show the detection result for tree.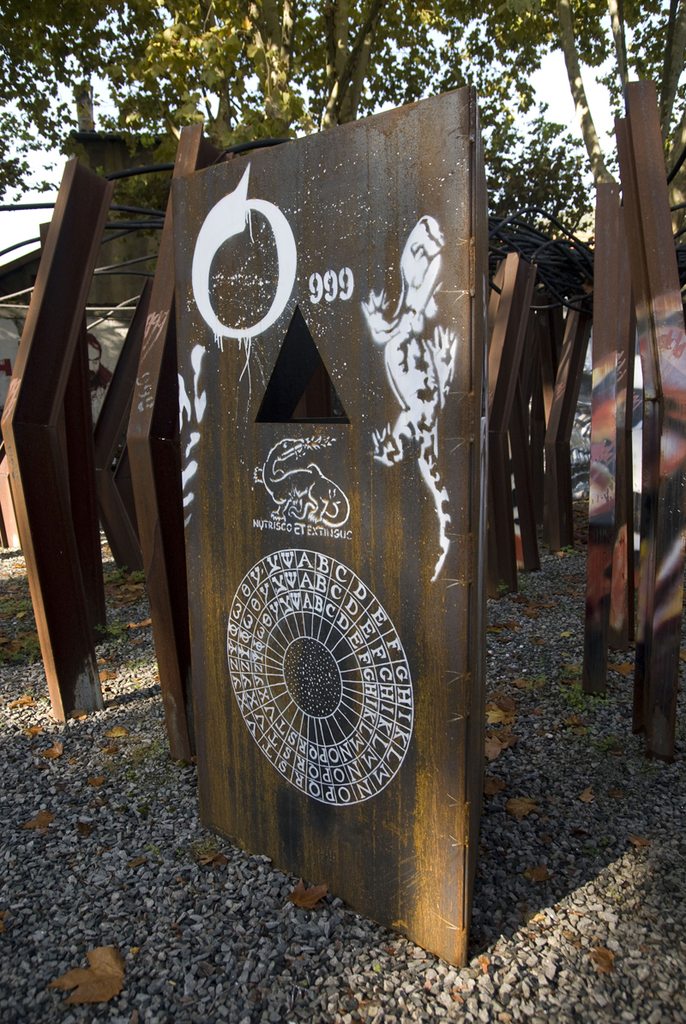
[left=291, top=0, right=467, bottom=133].
